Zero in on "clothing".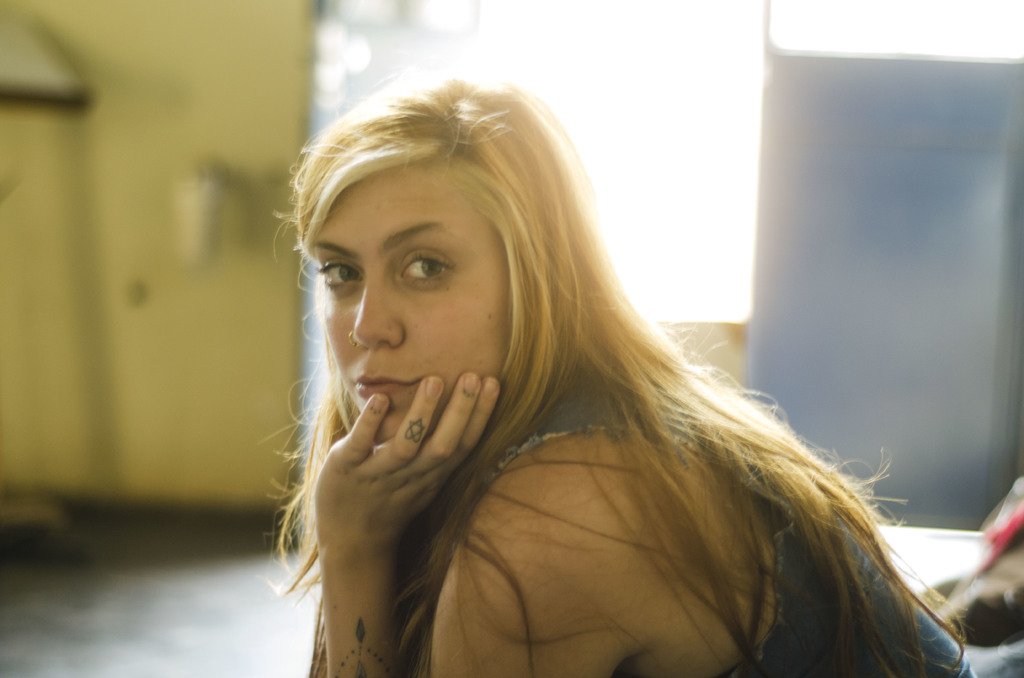
Zeroed in: [left=482, top=420, right=979, bottom=677].
